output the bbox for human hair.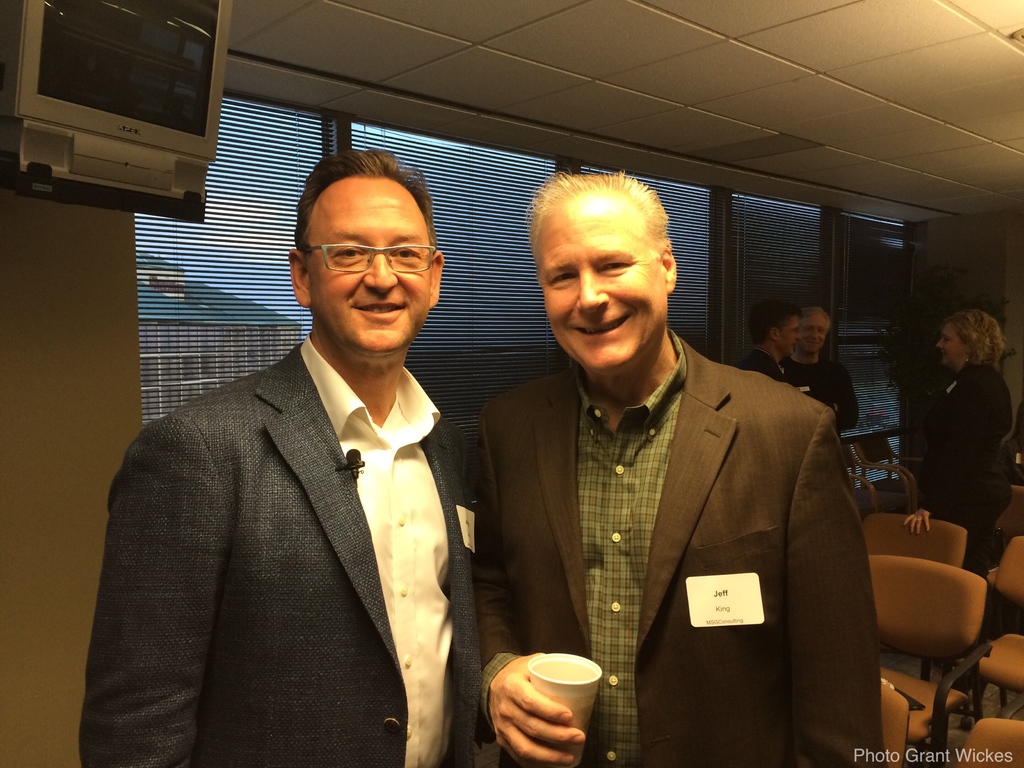
799 307 831 333.
